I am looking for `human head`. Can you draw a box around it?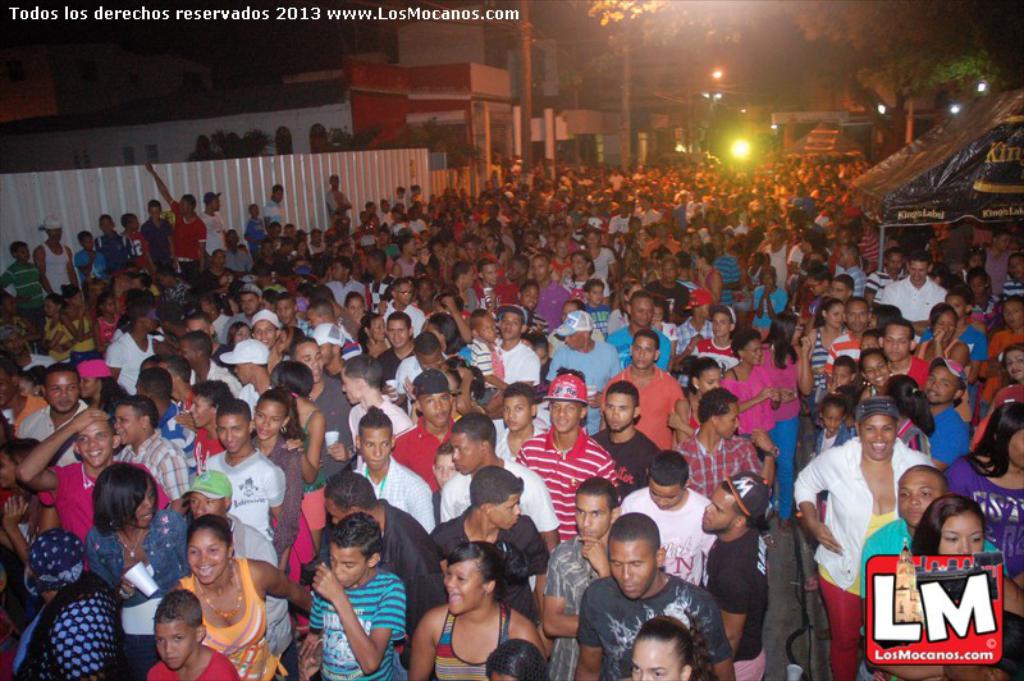
Sure, the bounding box is bbox=[471, 466, 525, 535].
